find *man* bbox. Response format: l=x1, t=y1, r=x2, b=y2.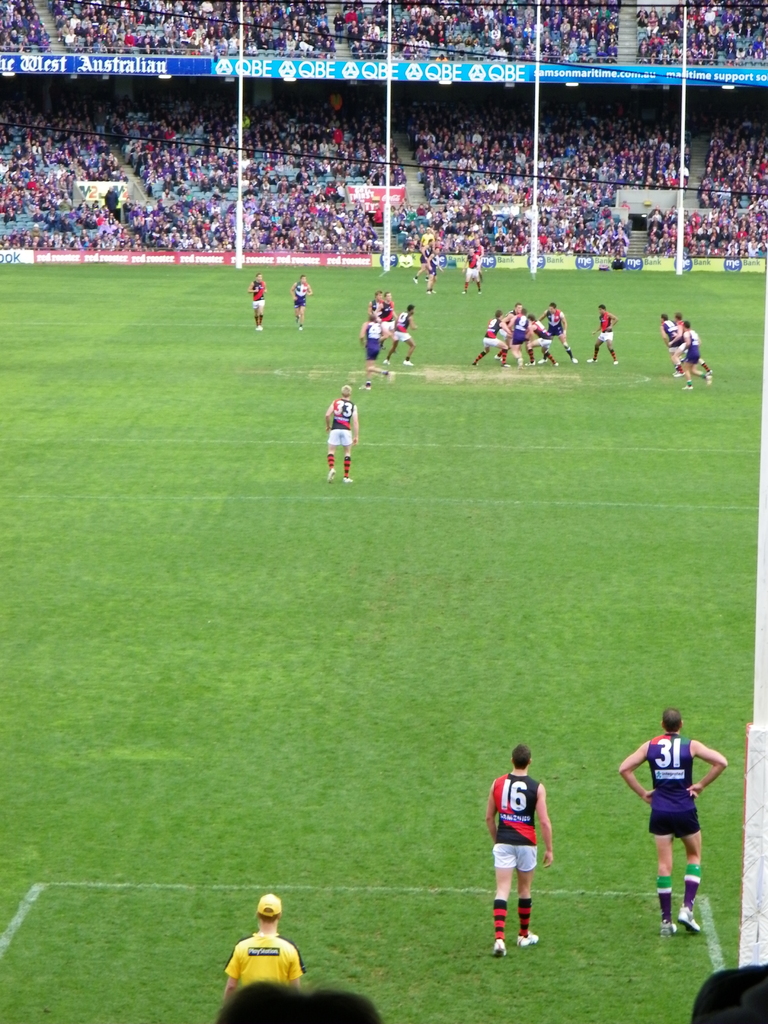
l=321, t=387, r=357, b=483.
